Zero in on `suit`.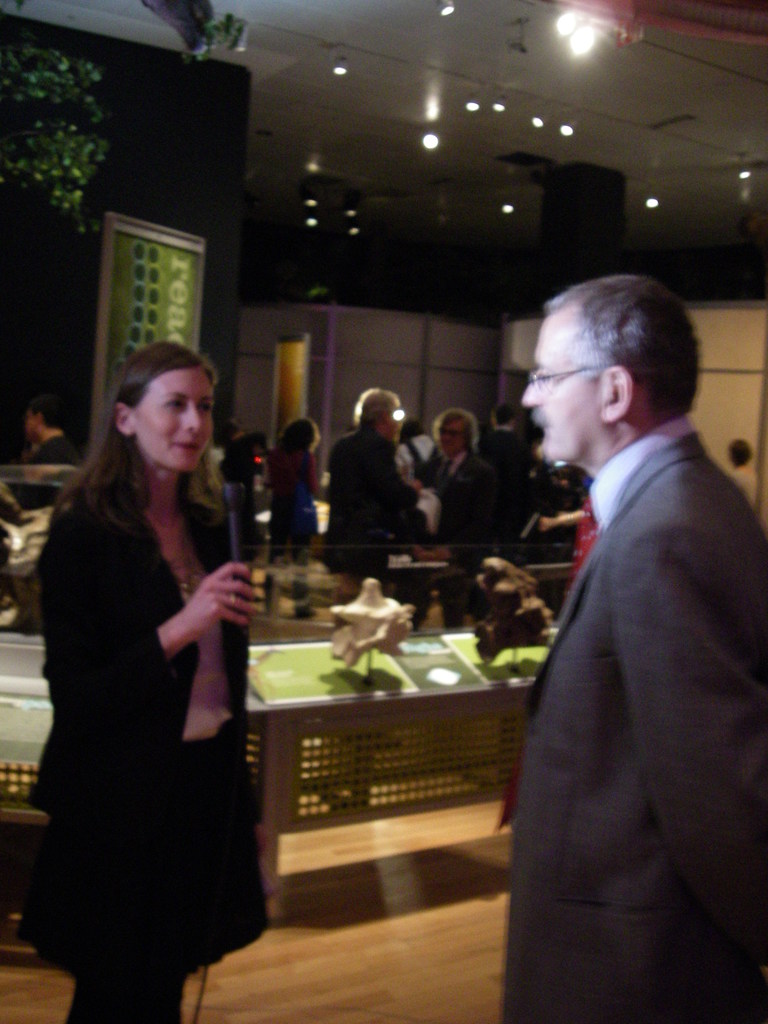
Zeroed in: region(10, 486, 270, 830).
